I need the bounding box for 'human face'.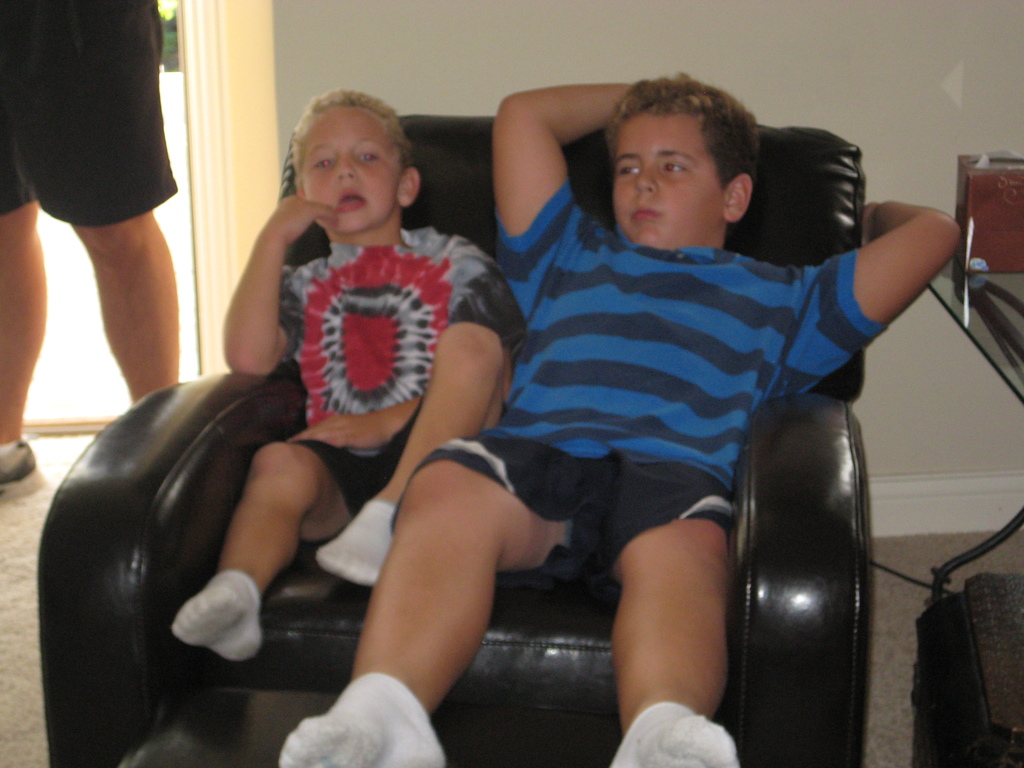
Here it is: [x1=613, y1=108, x2=726, y2=246].
